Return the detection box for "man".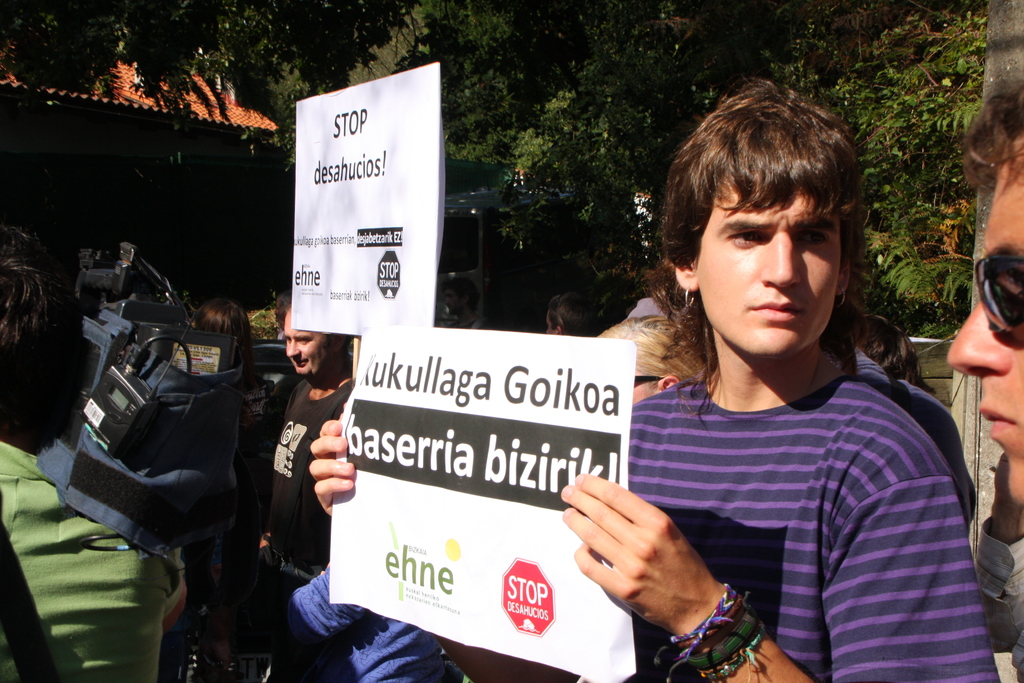
[left=247, top=284, right=364, bottom=682].
